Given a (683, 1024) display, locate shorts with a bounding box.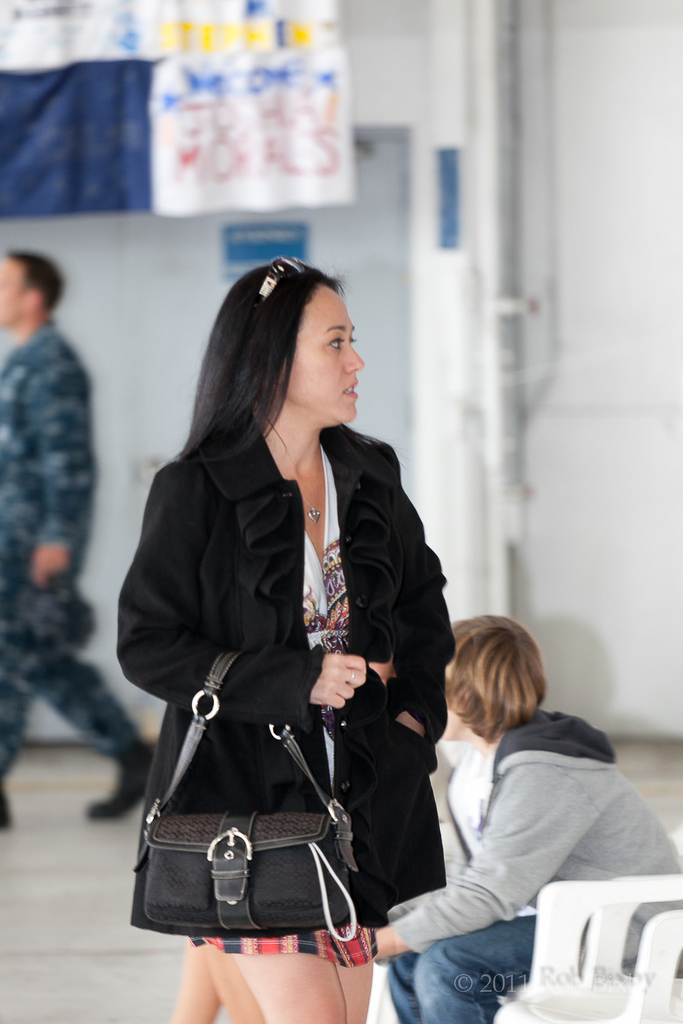
Located: rect(191, 926, 379, 972).
